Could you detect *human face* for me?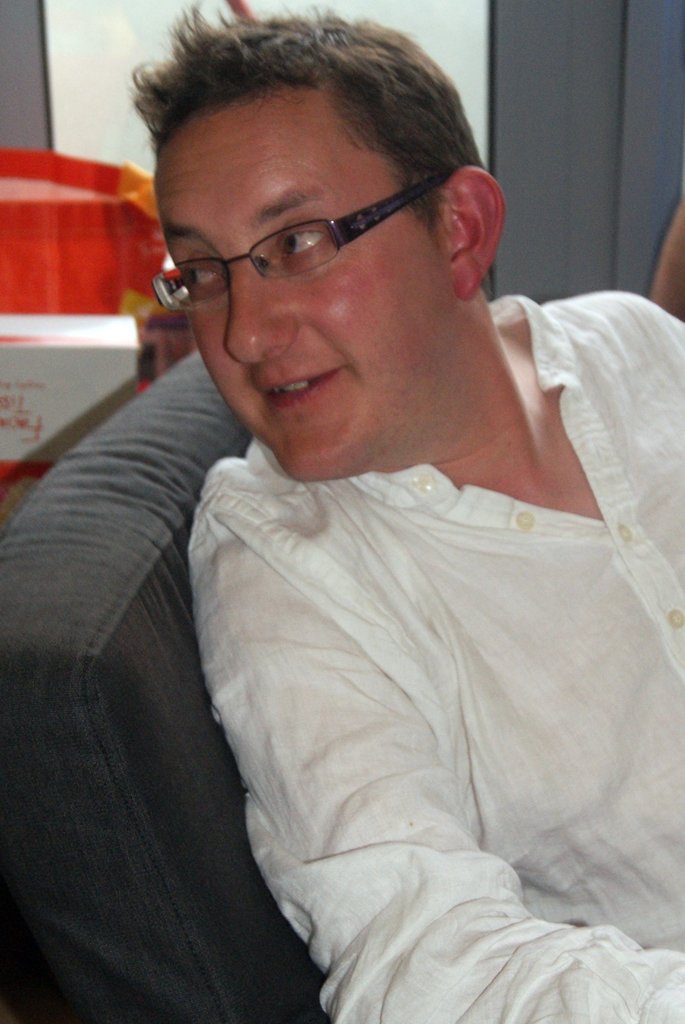
Detection result: (149, 95, 471, 481).
